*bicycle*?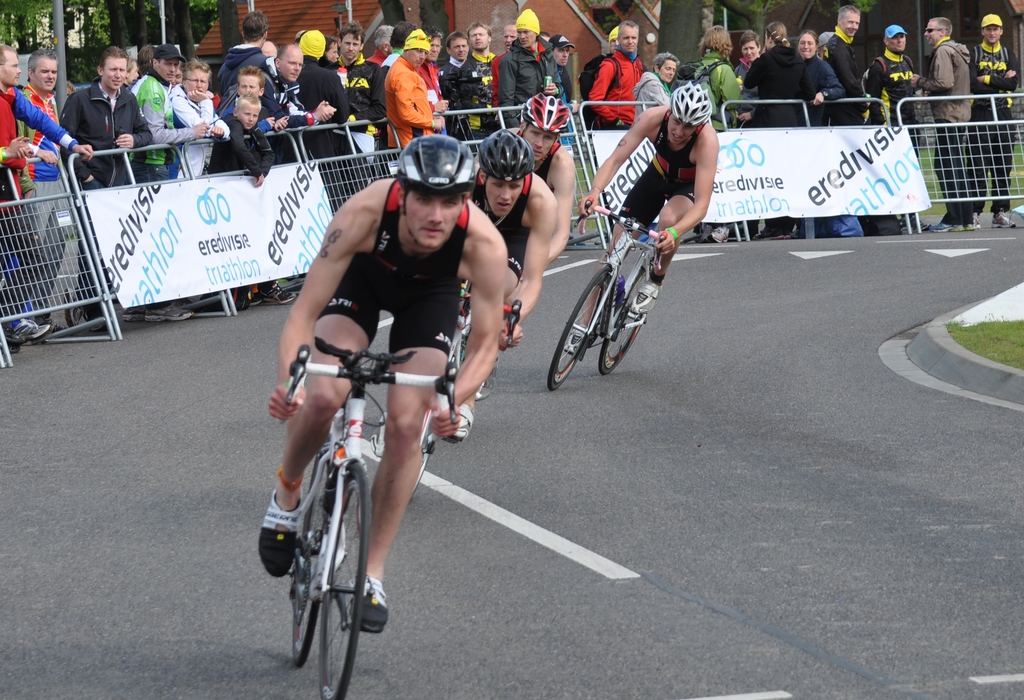
(left=372, top=277, right=521, bottom=505)
